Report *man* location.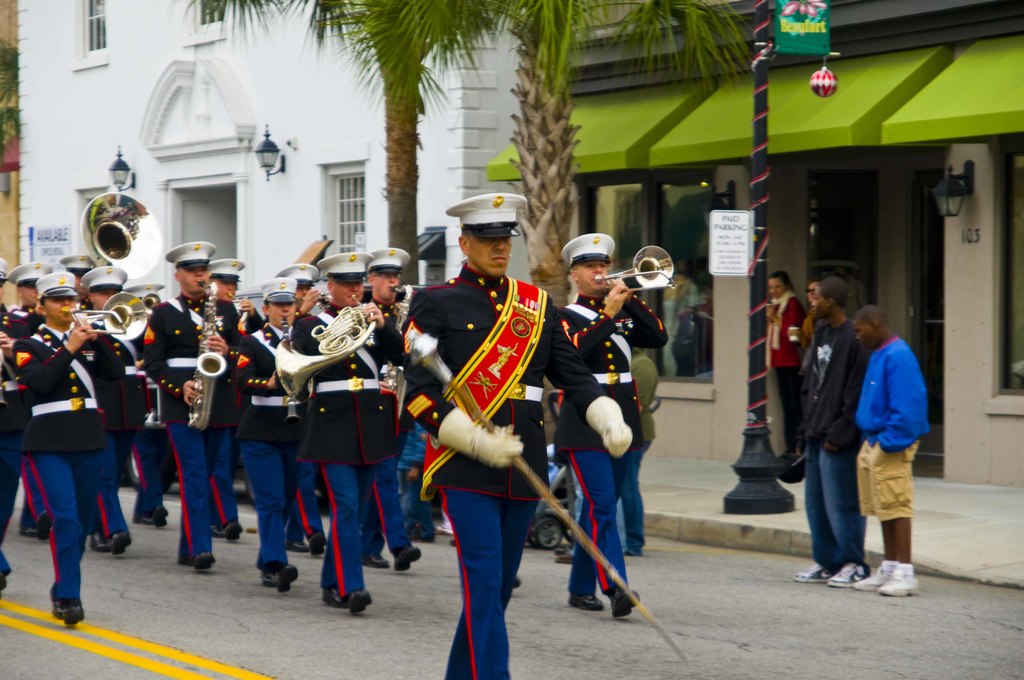
Report: {"left": 140, "top": 241, "right": 250, "bottom": 576}.
